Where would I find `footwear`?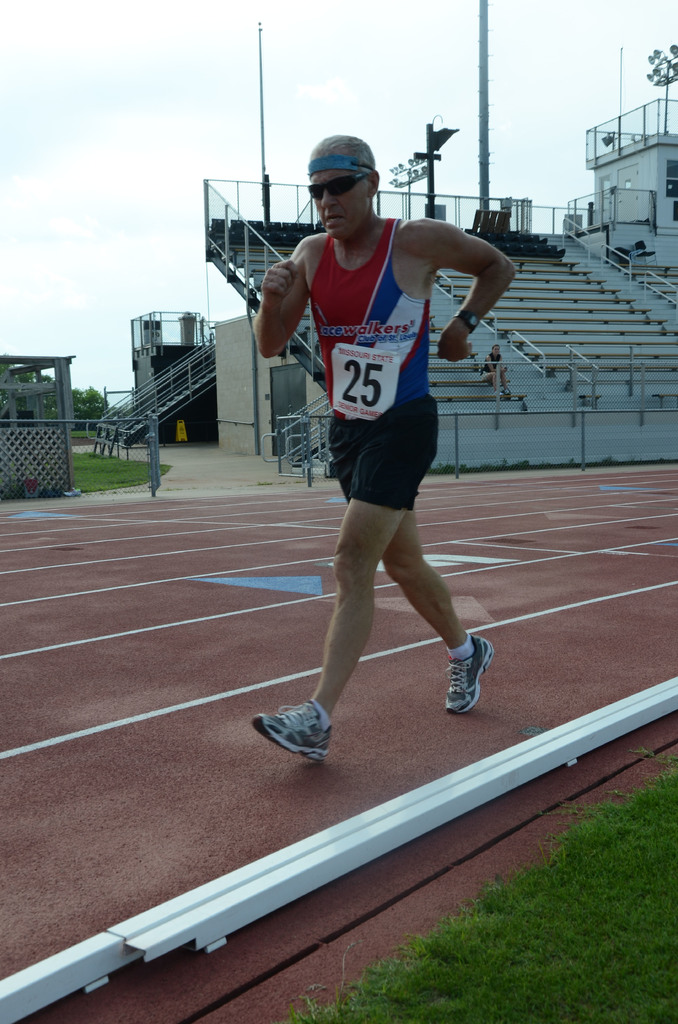
At rect(447, 639, 496, 717).
